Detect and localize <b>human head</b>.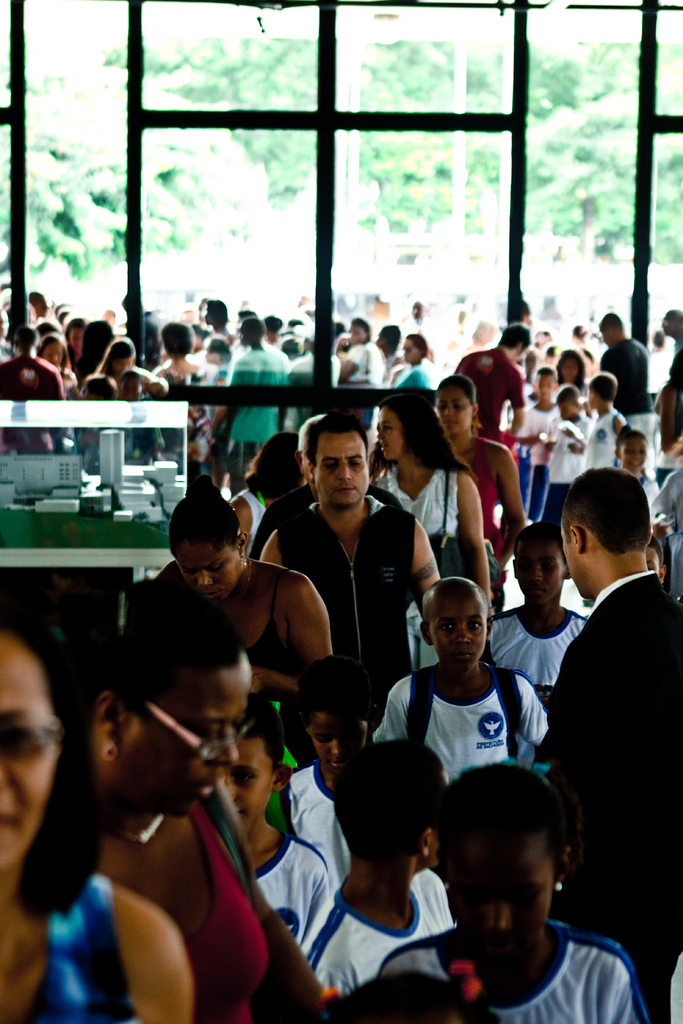
Localized at BBox(446, 762, 574, 970).
